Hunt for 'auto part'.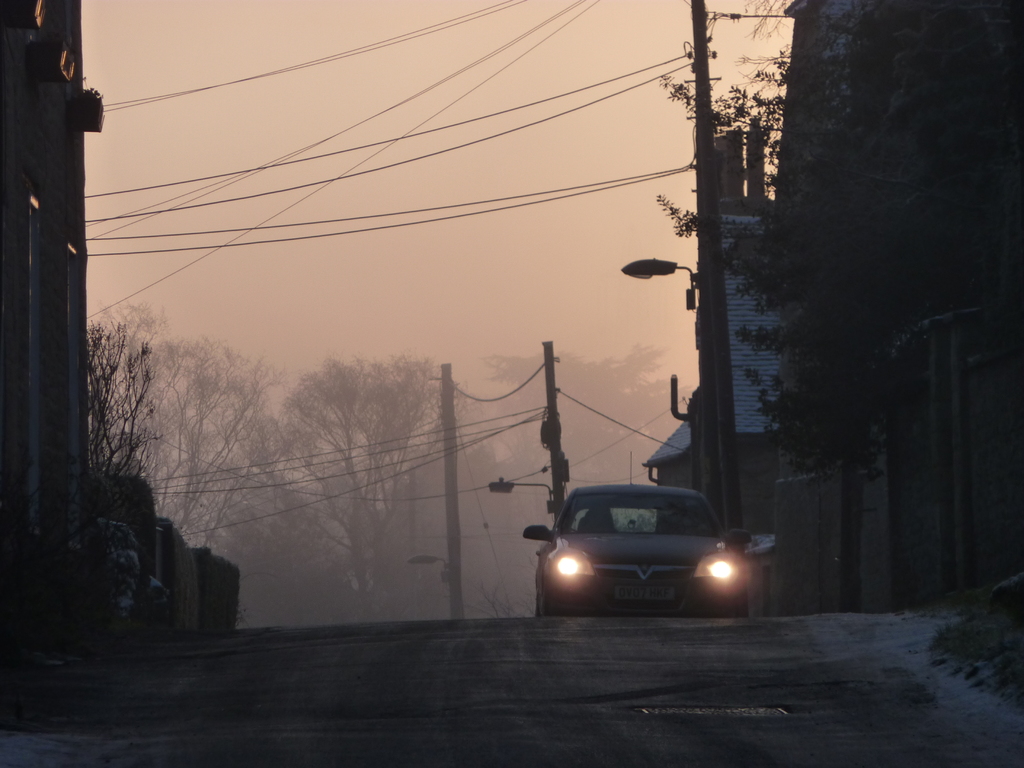
Hunted down at (522,523,553,540).
